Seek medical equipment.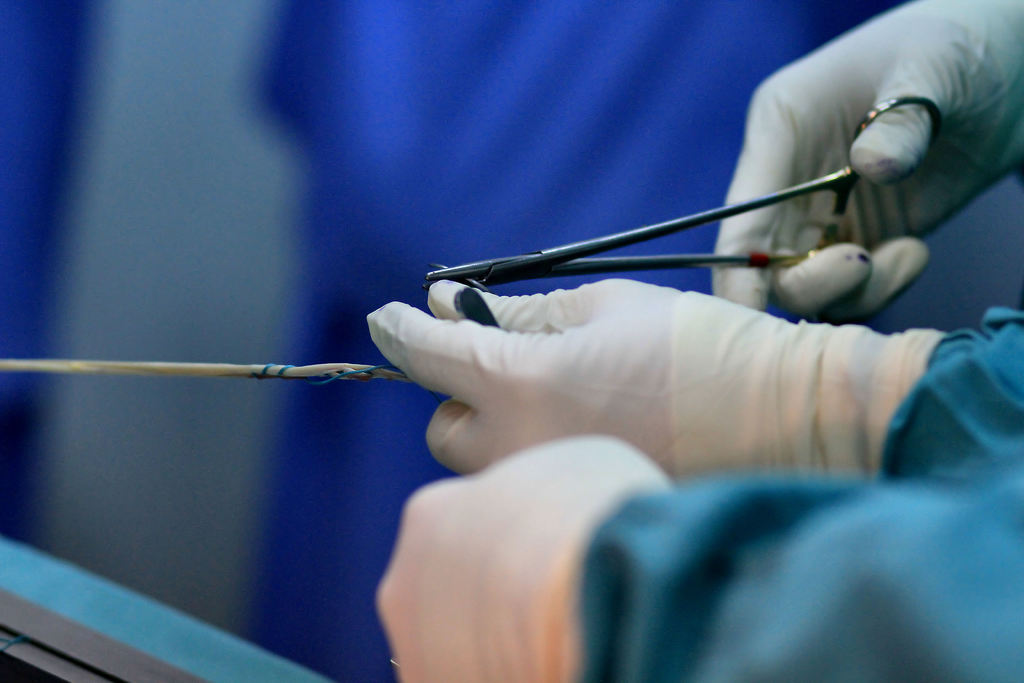
423/94/943/295.
